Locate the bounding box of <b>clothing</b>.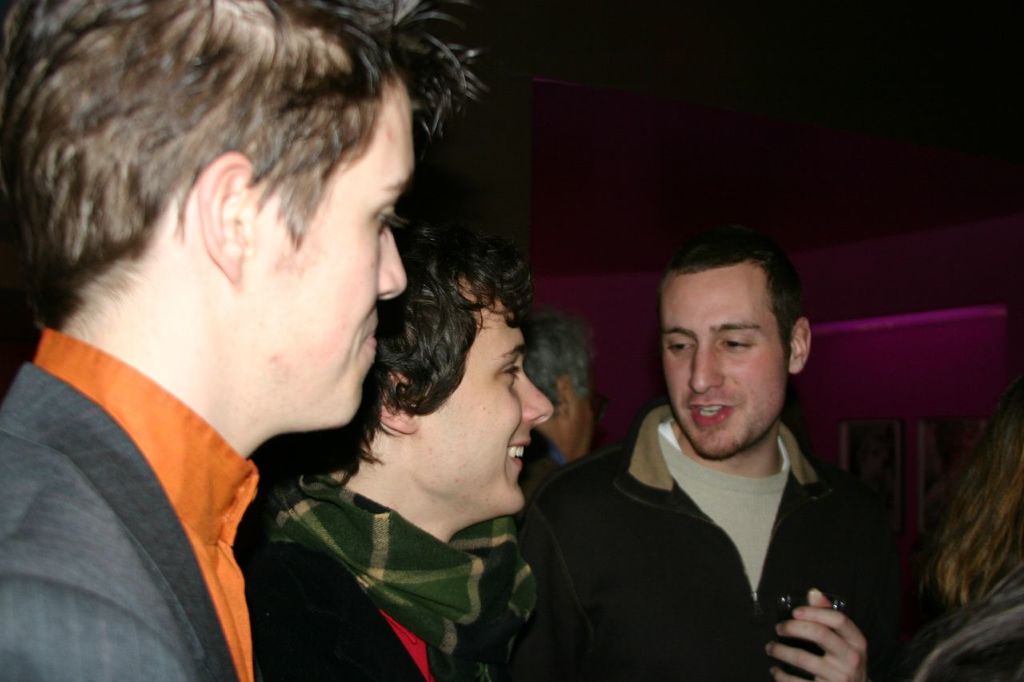
Bounding box: 231/460/552/681.
